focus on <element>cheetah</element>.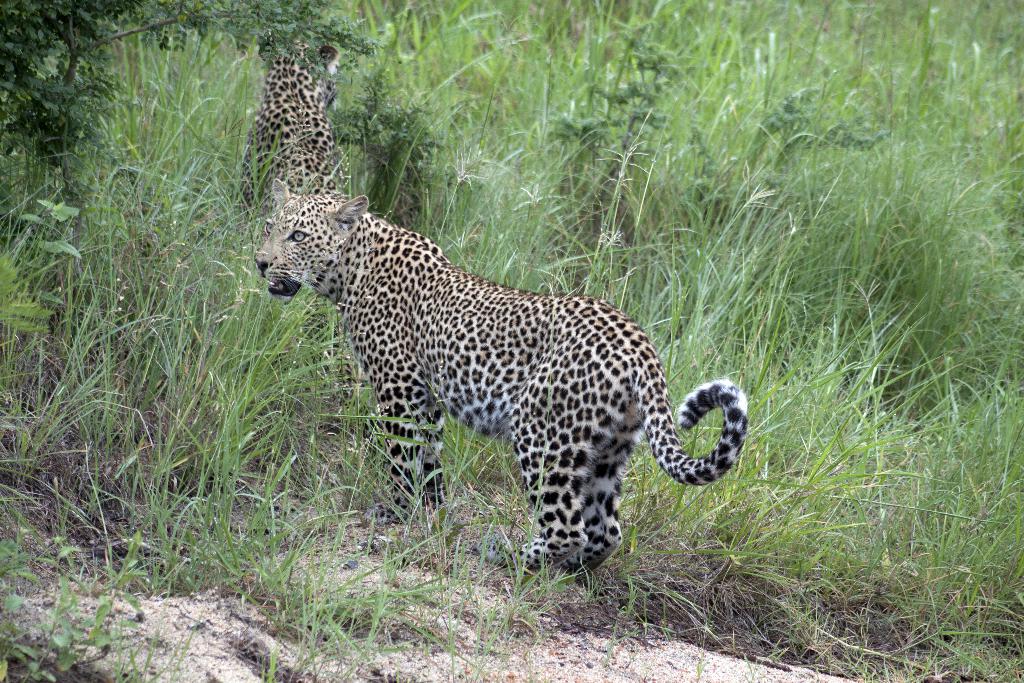
Focused at region(249, 177, 755, 584).
